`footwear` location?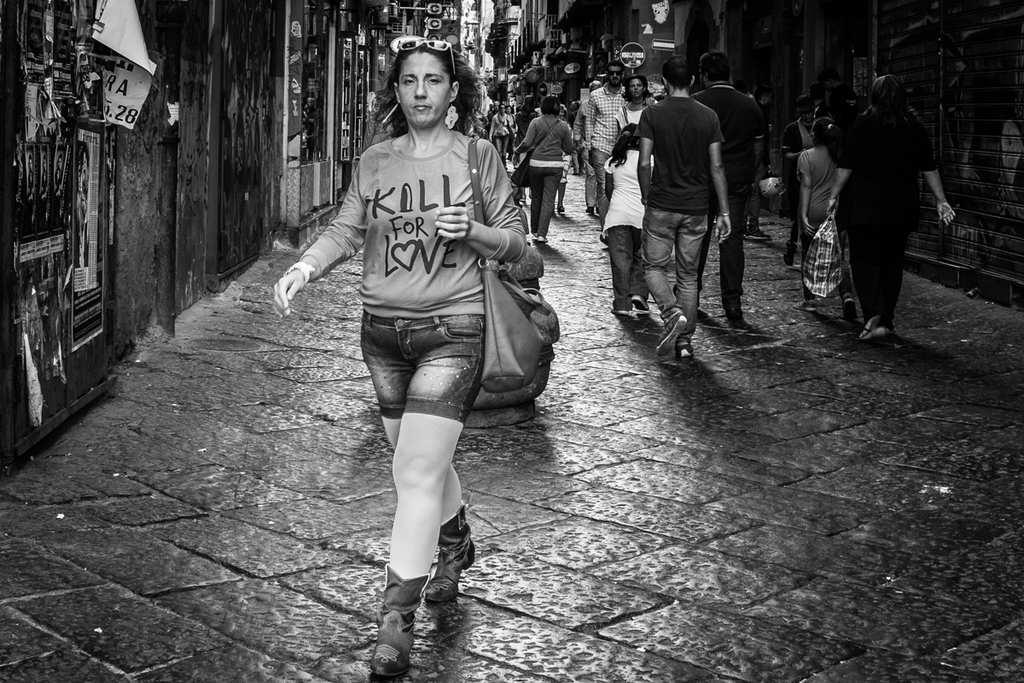
573/169/585/177
